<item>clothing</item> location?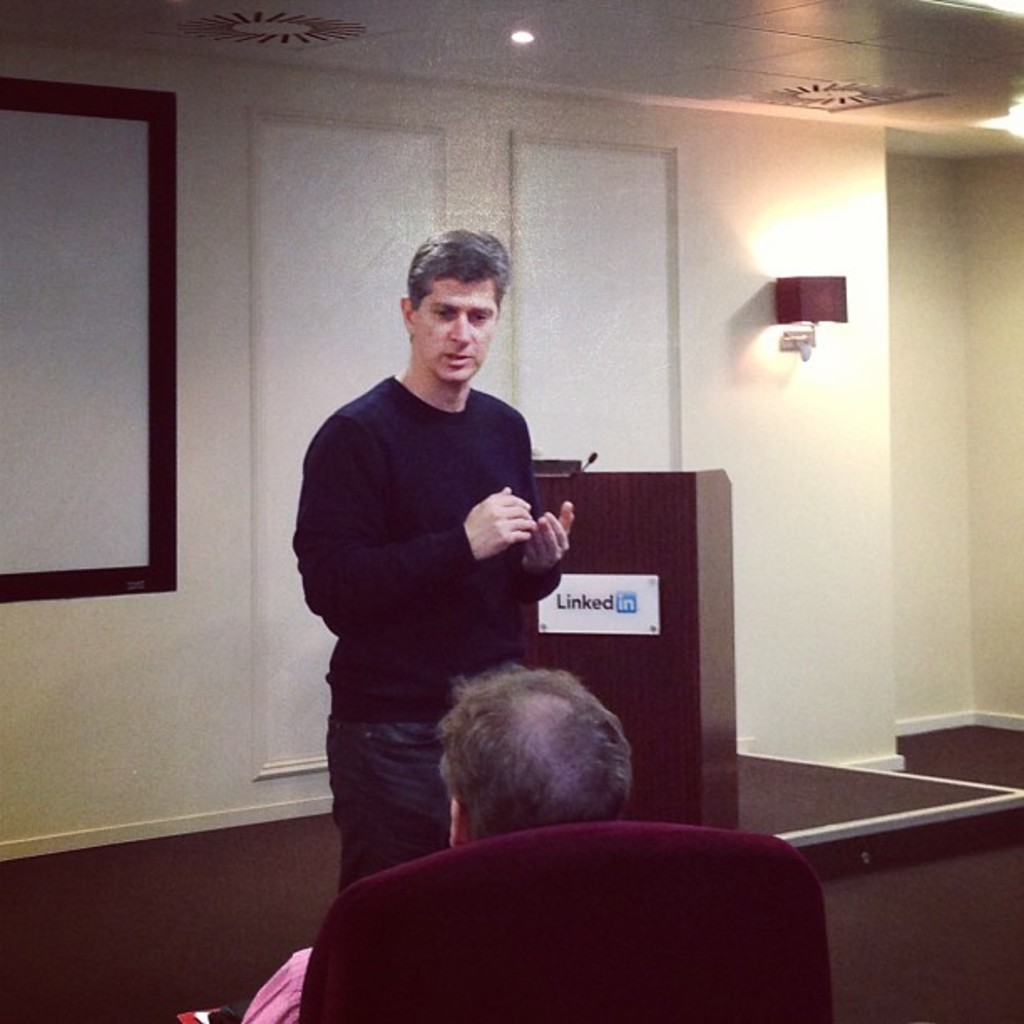
region(294, 375, 569, 885)
